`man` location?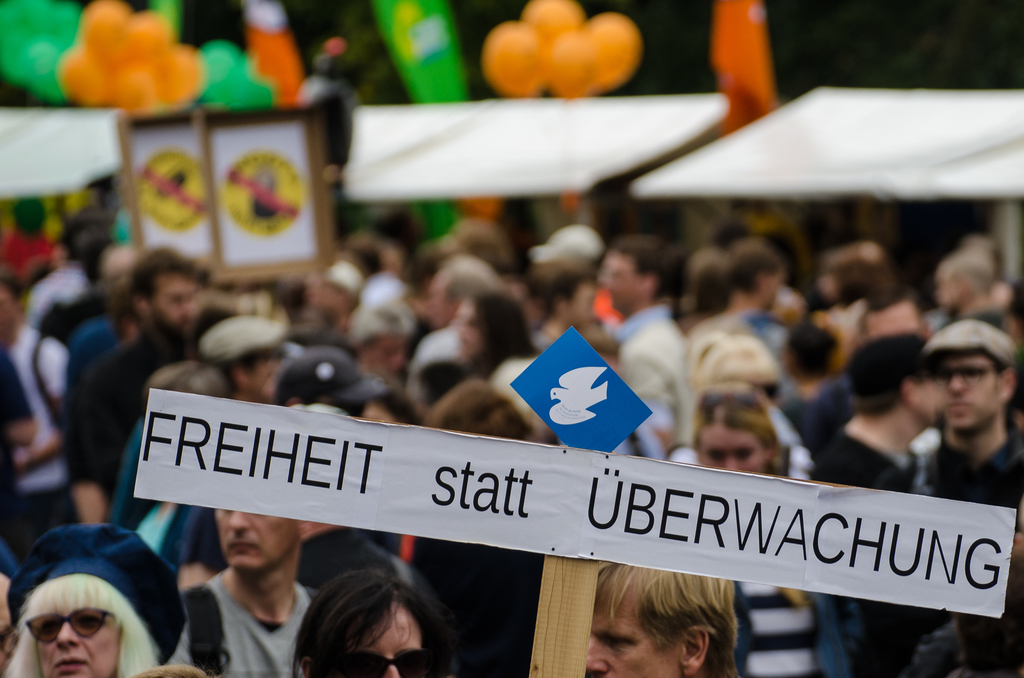
(left=61, top=245, right=210, bottom=528)
